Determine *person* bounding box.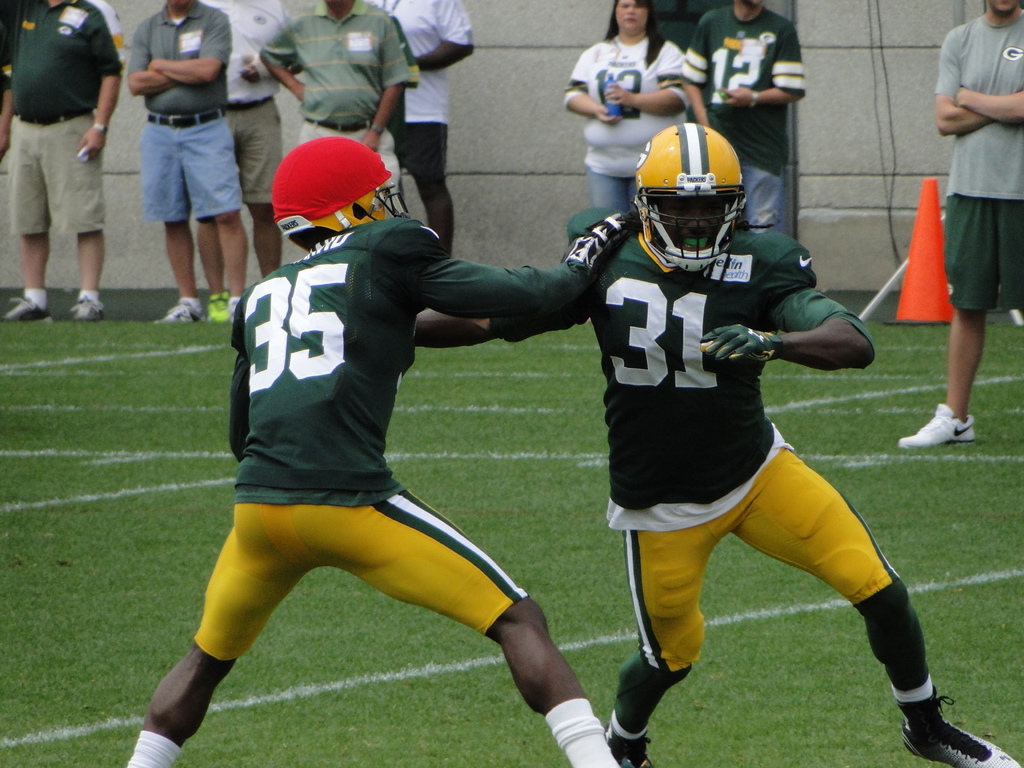
Determined: [left=915, top=0, right=1021, bottom=472].
